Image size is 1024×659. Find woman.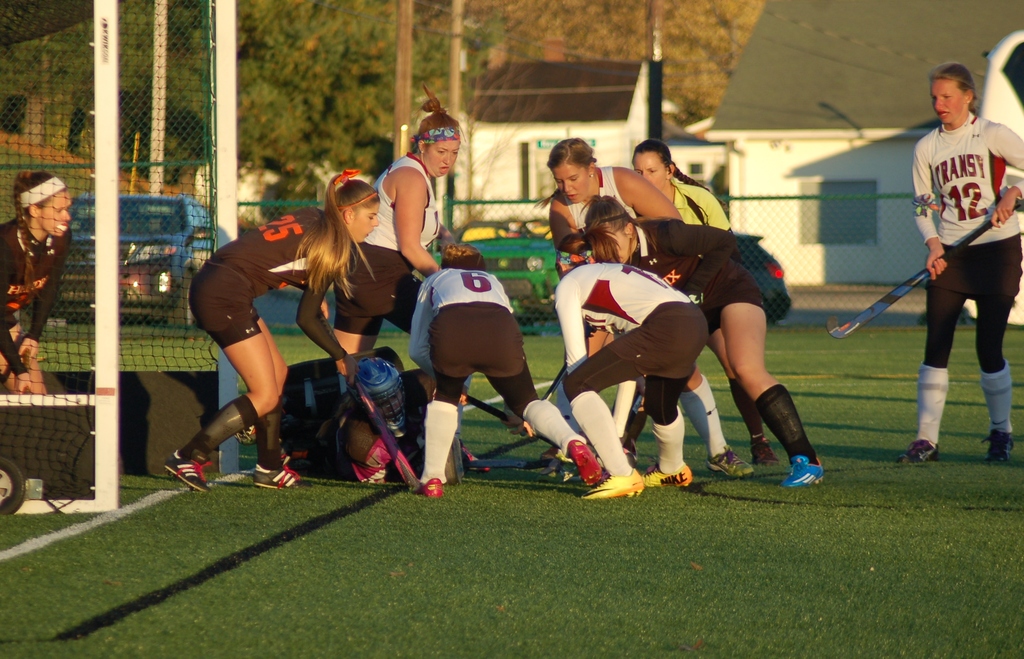
(559,229,711,505).
